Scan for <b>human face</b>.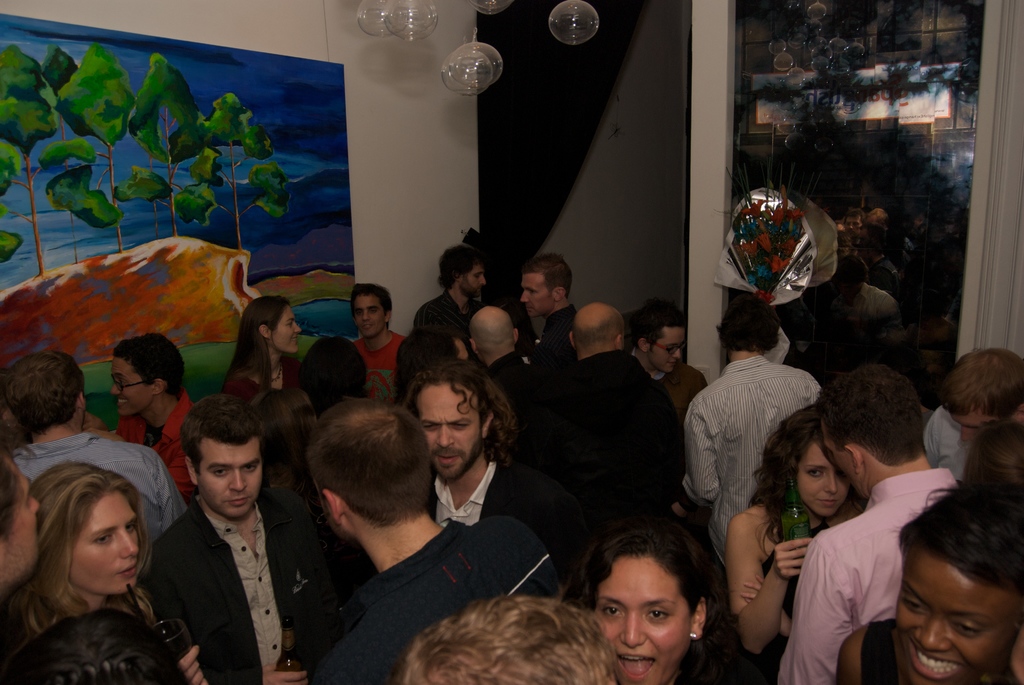
Scan result: (952,409,986,441).
